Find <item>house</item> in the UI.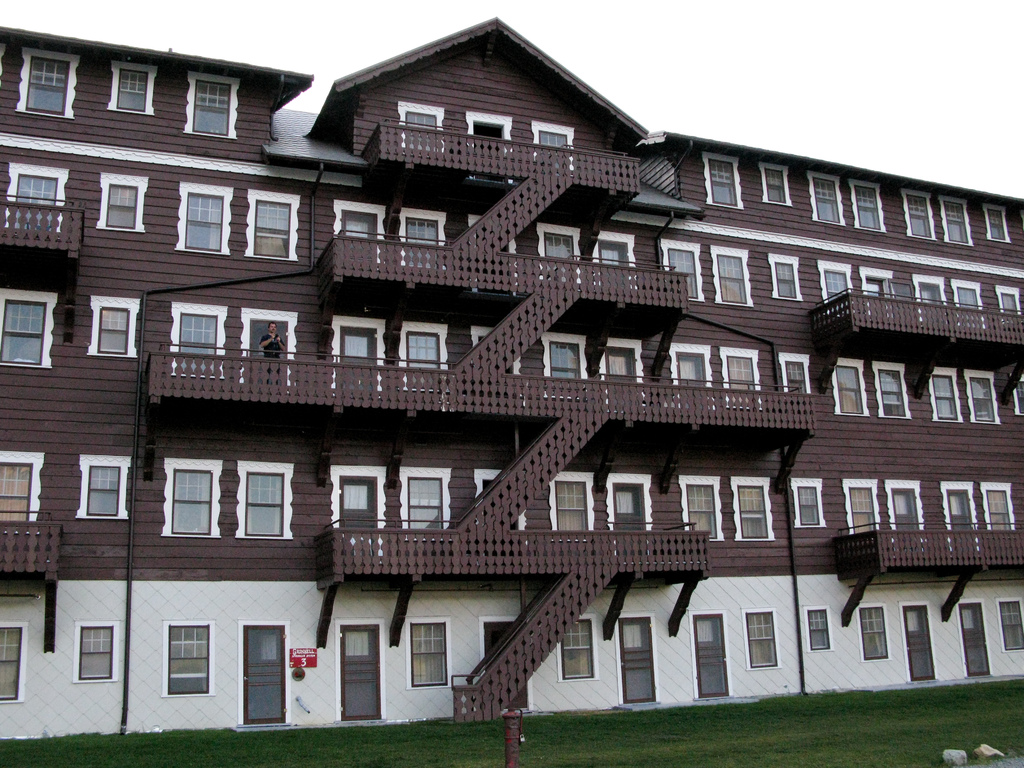
UI element at 0/13/1023/733.
